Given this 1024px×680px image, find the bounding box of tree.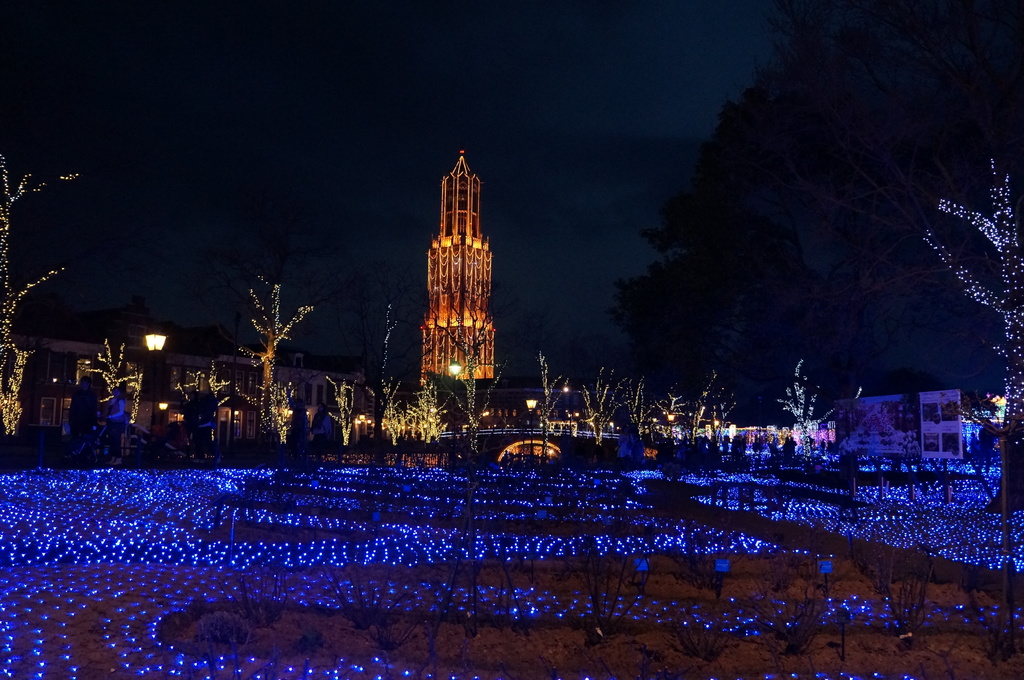
[x1=322, y1=377, x2=356, y2=452].
